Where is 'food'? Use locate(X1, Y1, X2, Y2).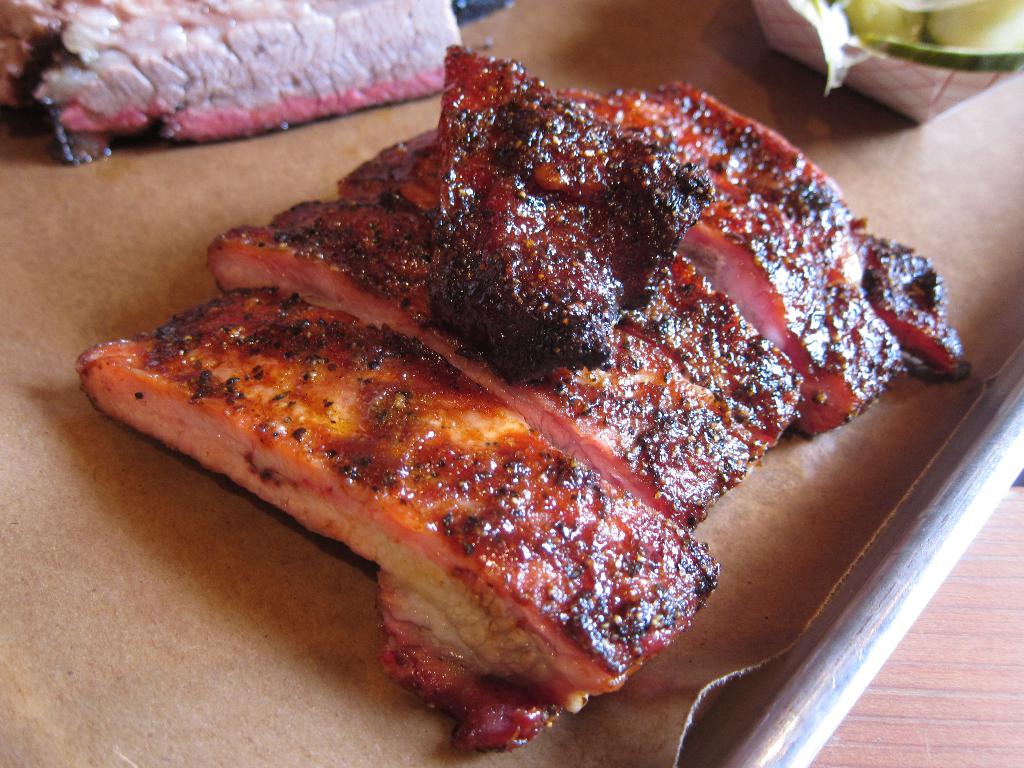
locate(0, 0, 490, 200).
